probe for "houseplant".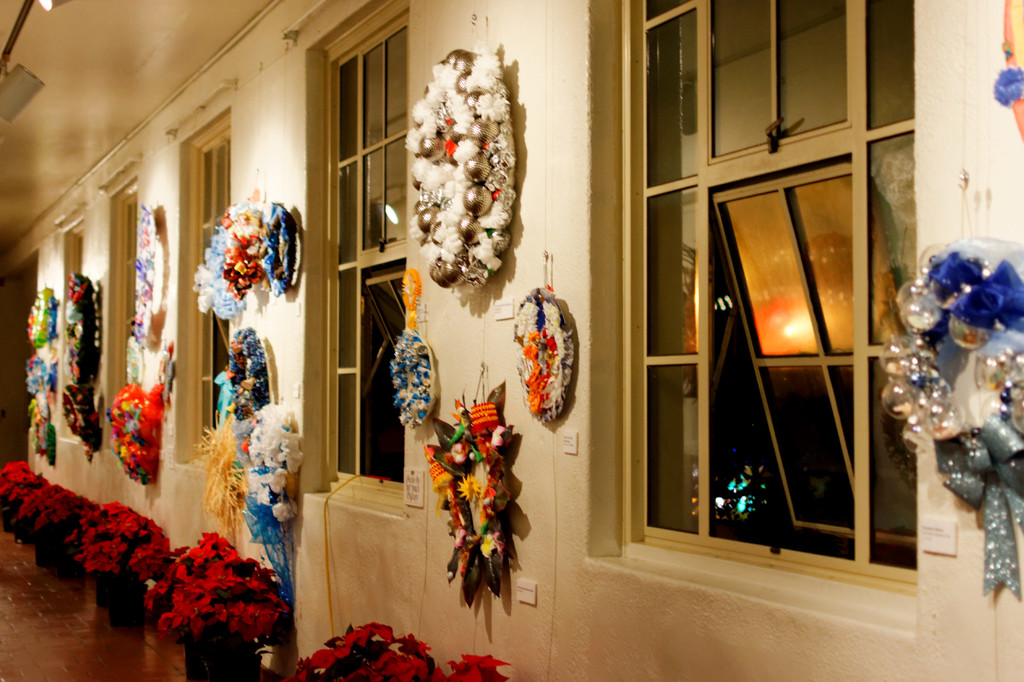
Probe result: [282, 623, 428, 681].
